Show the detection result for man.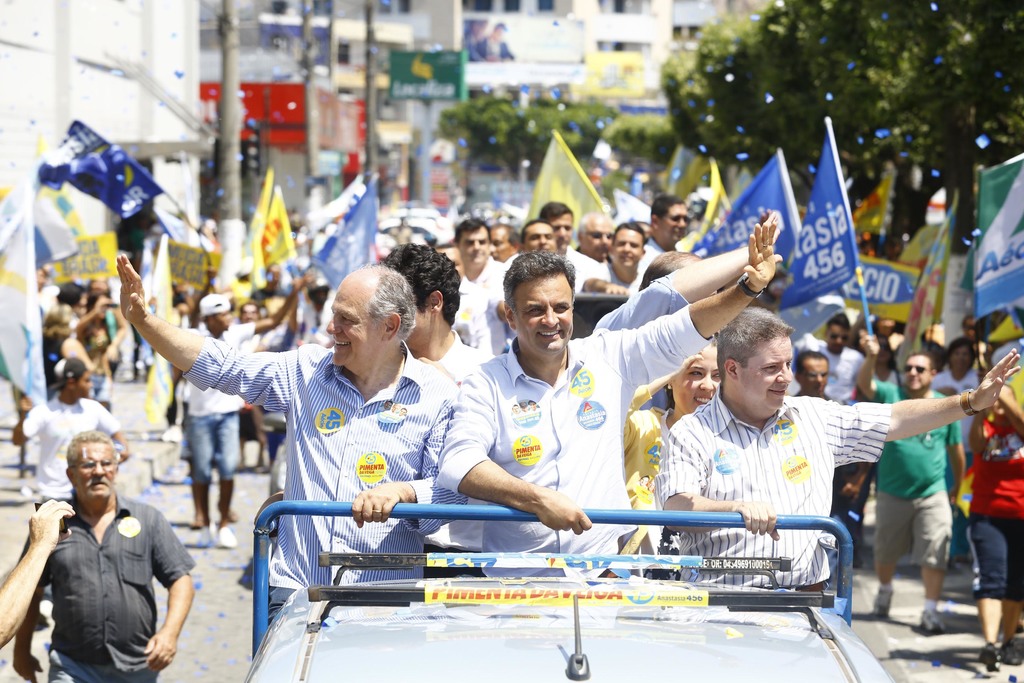
select_region(643, 198, 687, 243).
